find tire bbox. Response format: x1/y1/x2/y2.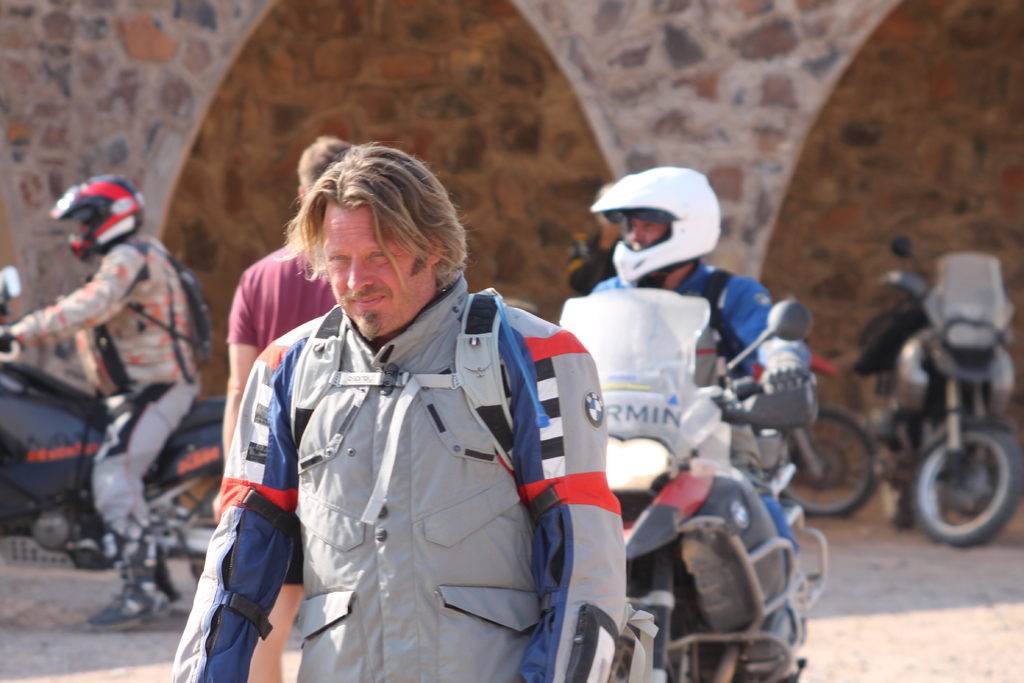
191/479/223/583.
